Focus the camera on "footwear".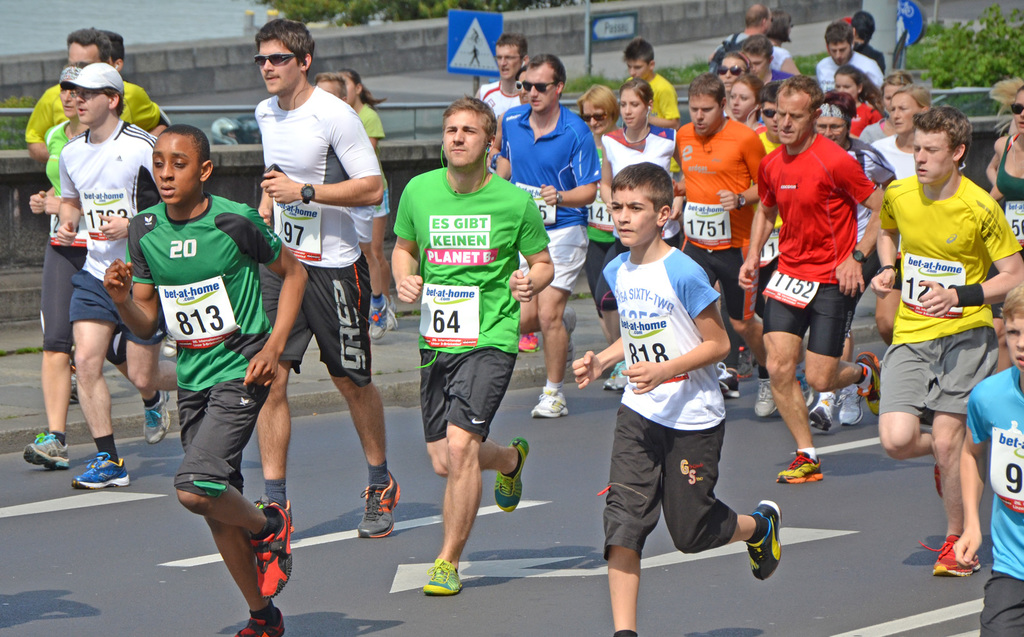
Focus region: (x1=365, y1=292, x2=394, y2=335).
